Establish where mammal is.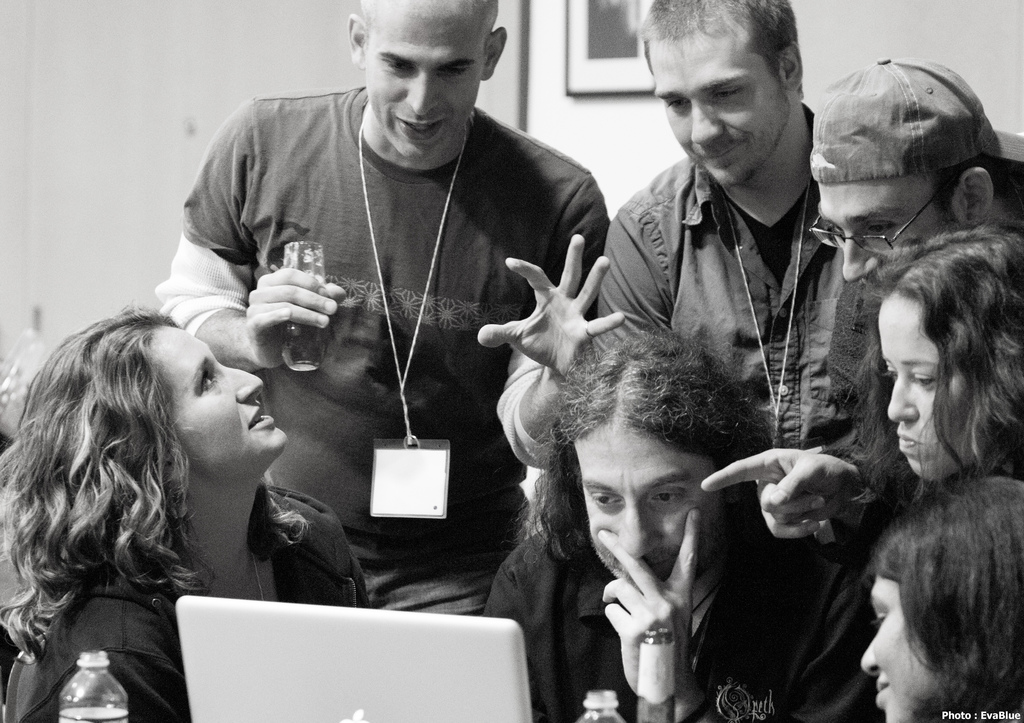
Established at locate(858, 476, 1023, 722).
